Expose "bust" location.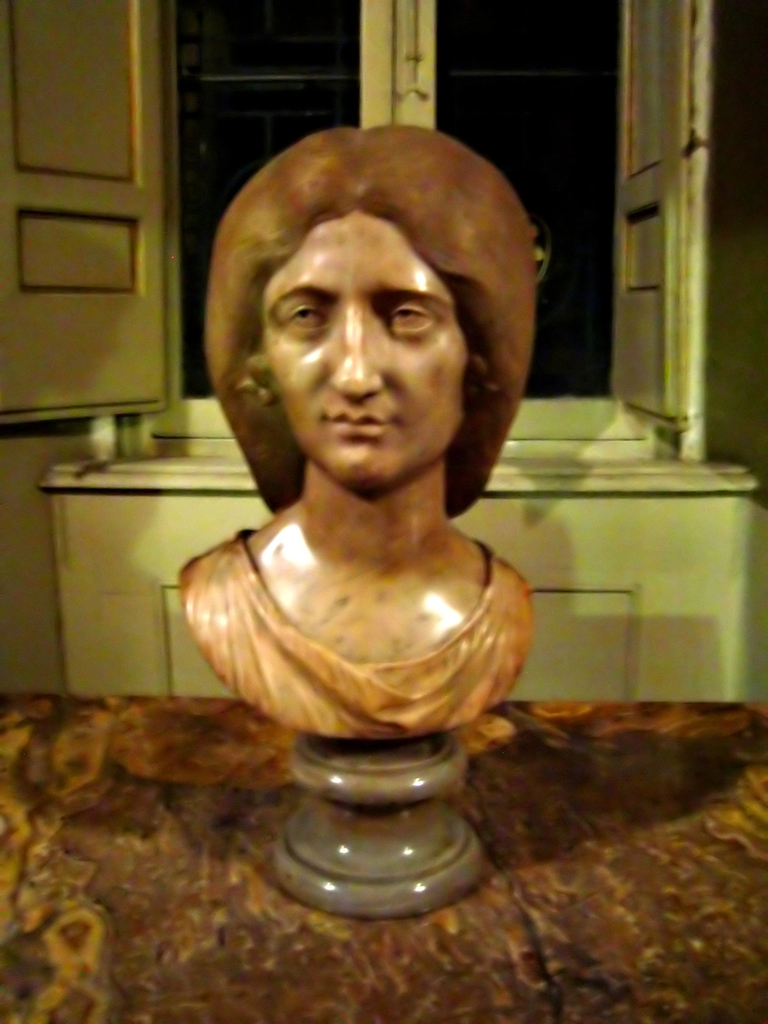
Exposed at bbox(166, 122, 537, 753).
